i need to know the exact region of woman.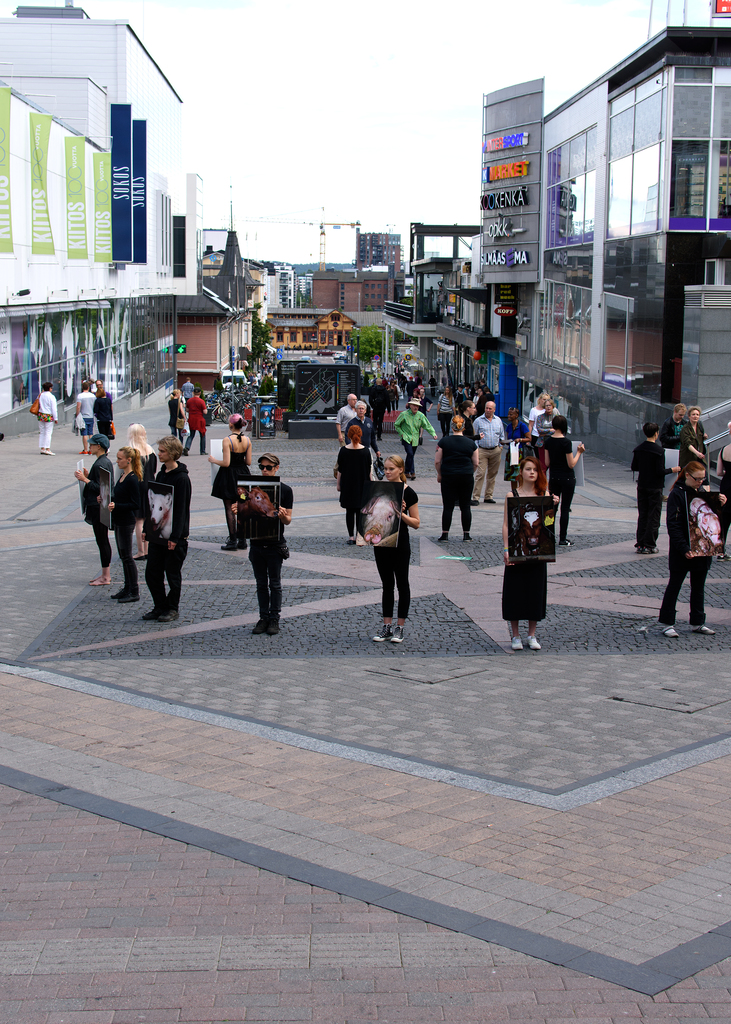
Region: (108,445,151,604).
